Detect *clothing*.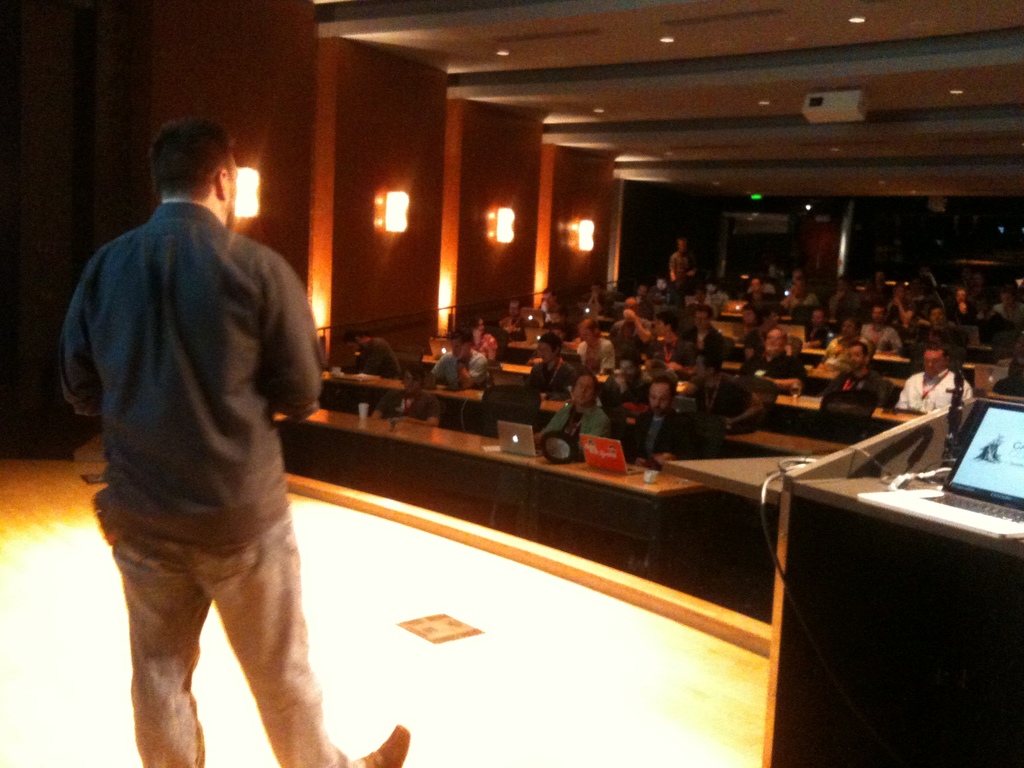
Detected at crop(629, 413, 696, 463).
